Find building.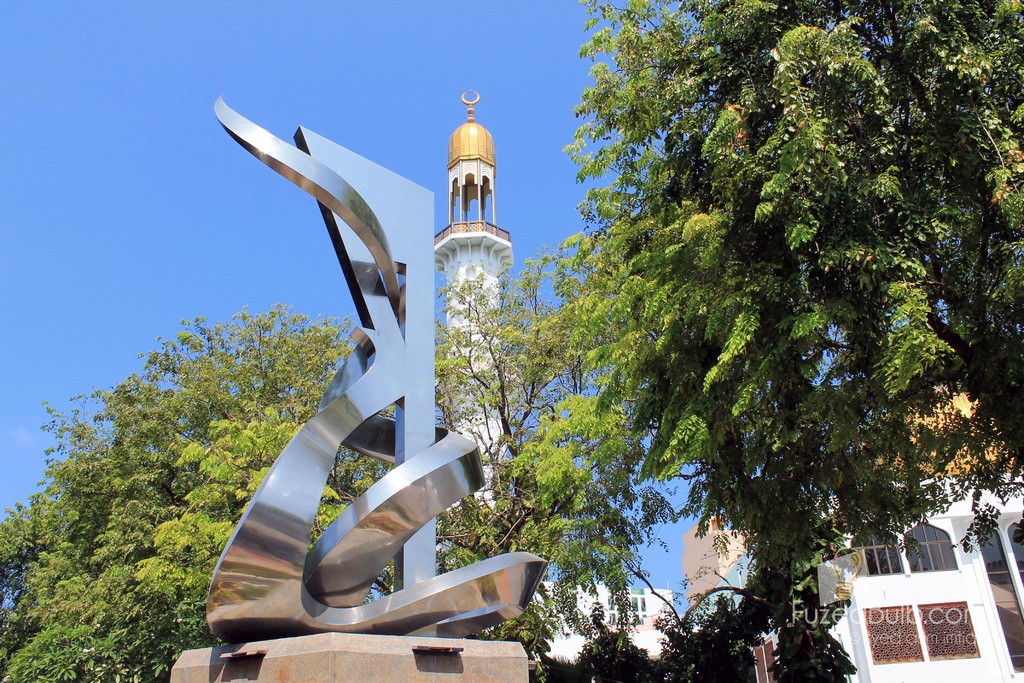
box=[436, 95, 507, 509].
